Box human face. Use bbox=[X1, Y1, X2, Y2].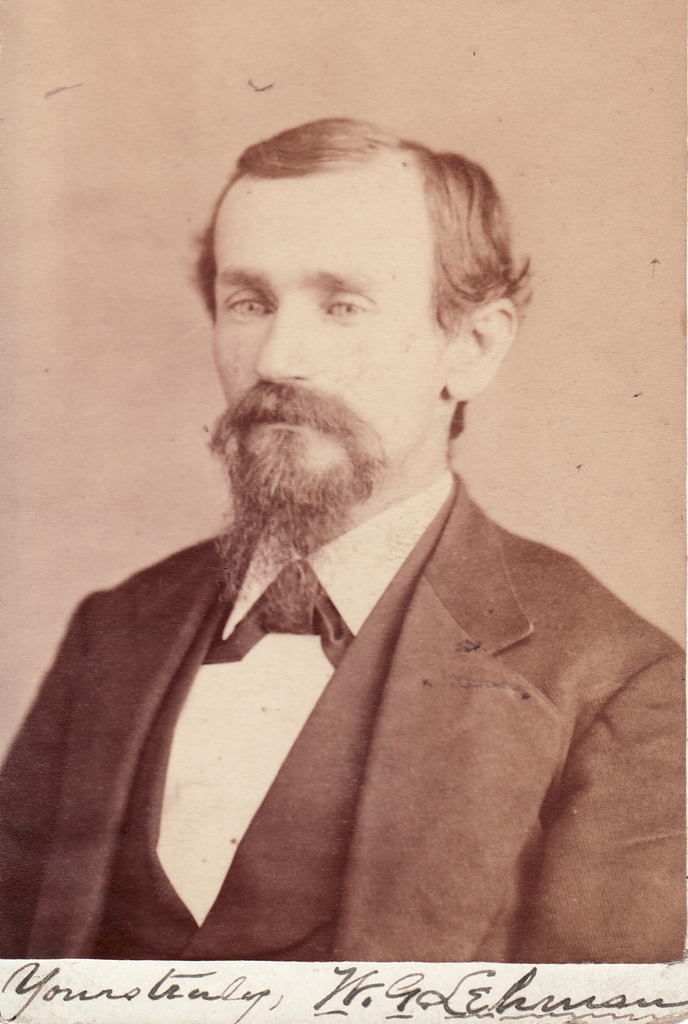
bbox=[211, 154, 446, 476].
